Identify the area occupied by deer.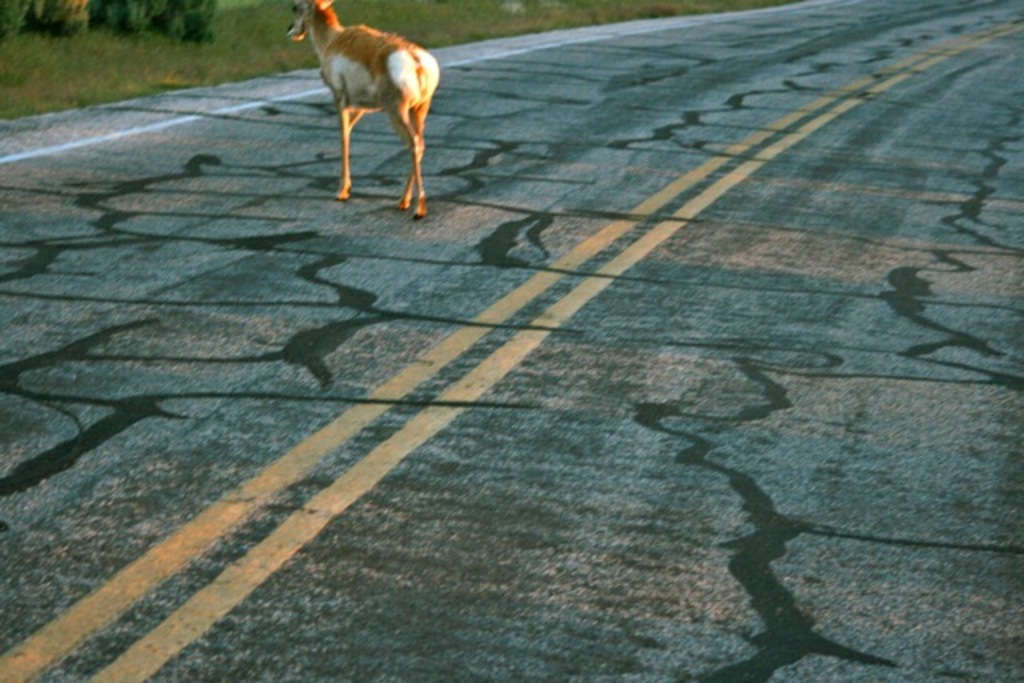
Area: bbox=(283, 0, 440, 218).
